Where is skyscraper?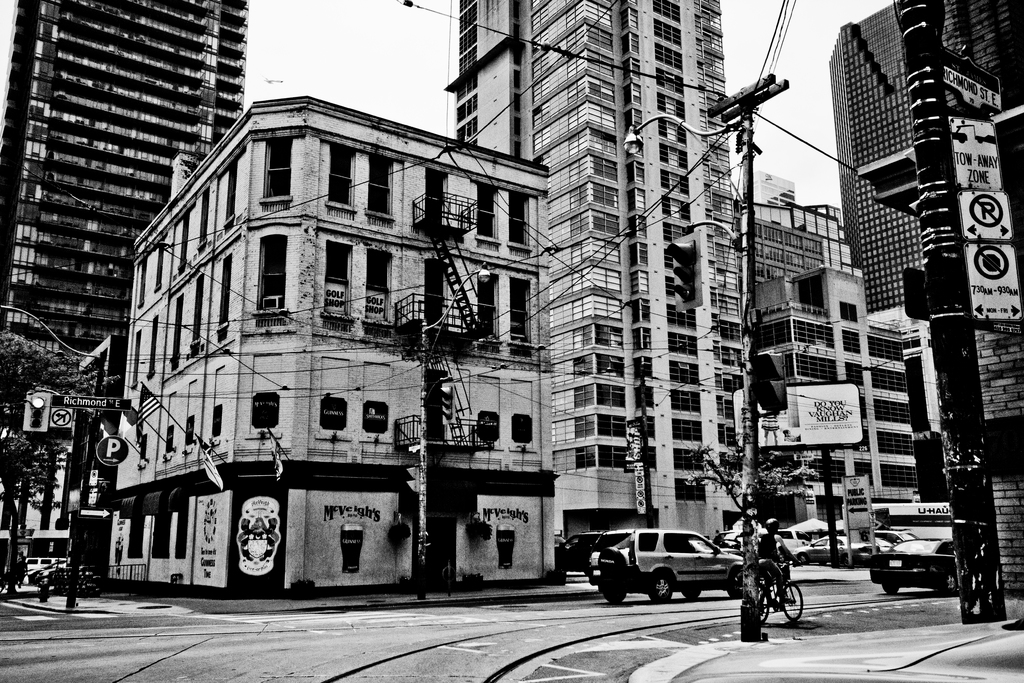
bbox(0, 0, 239, 583).
